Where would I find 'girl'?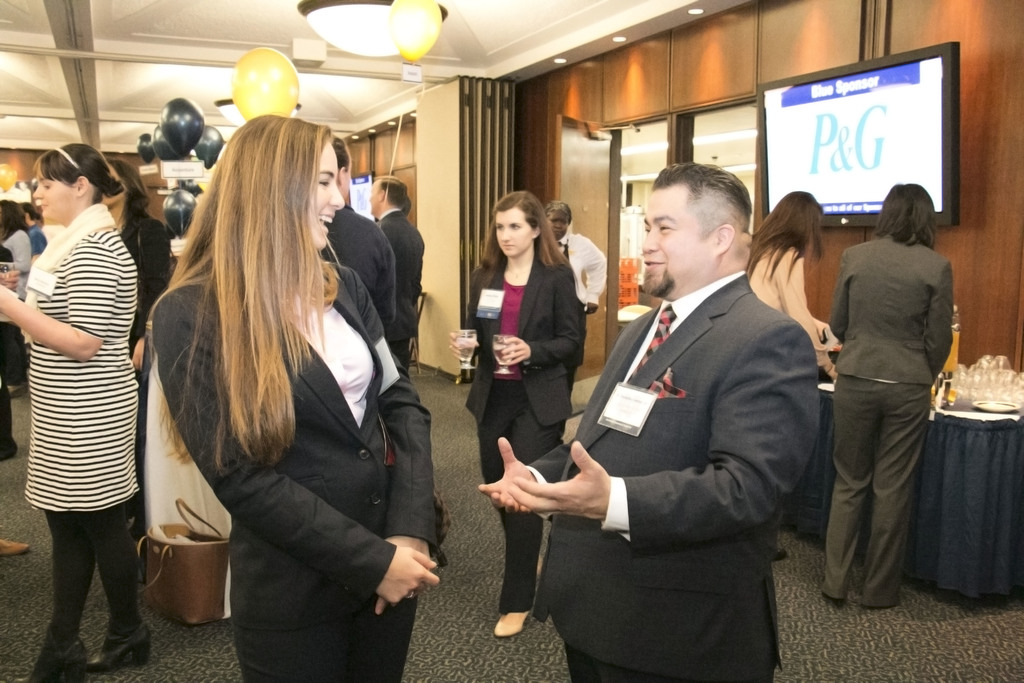
At [104, 158, 173, 542].
